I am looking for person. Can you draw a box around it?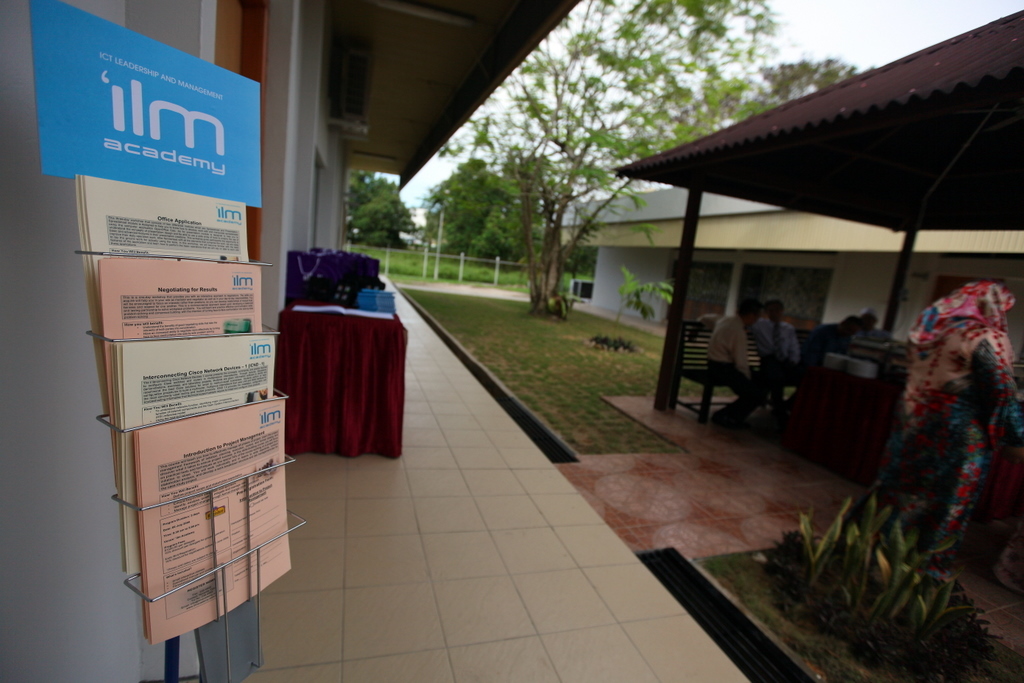
Sure, the bounding box is 700,296,765,419.
